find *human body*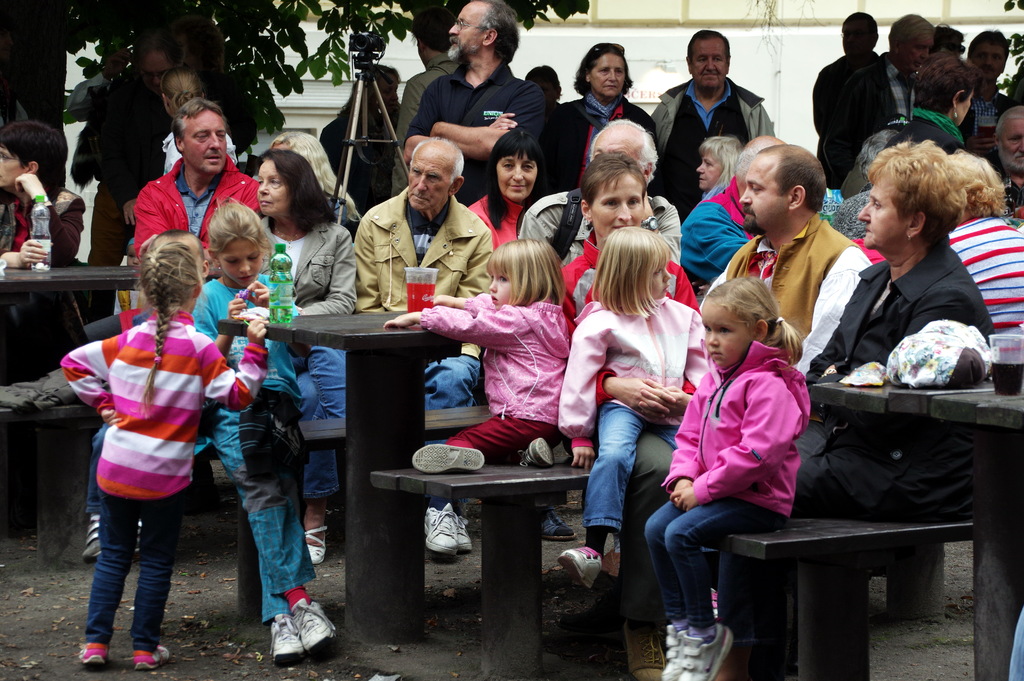
locate(192, 275, 339, 664)
